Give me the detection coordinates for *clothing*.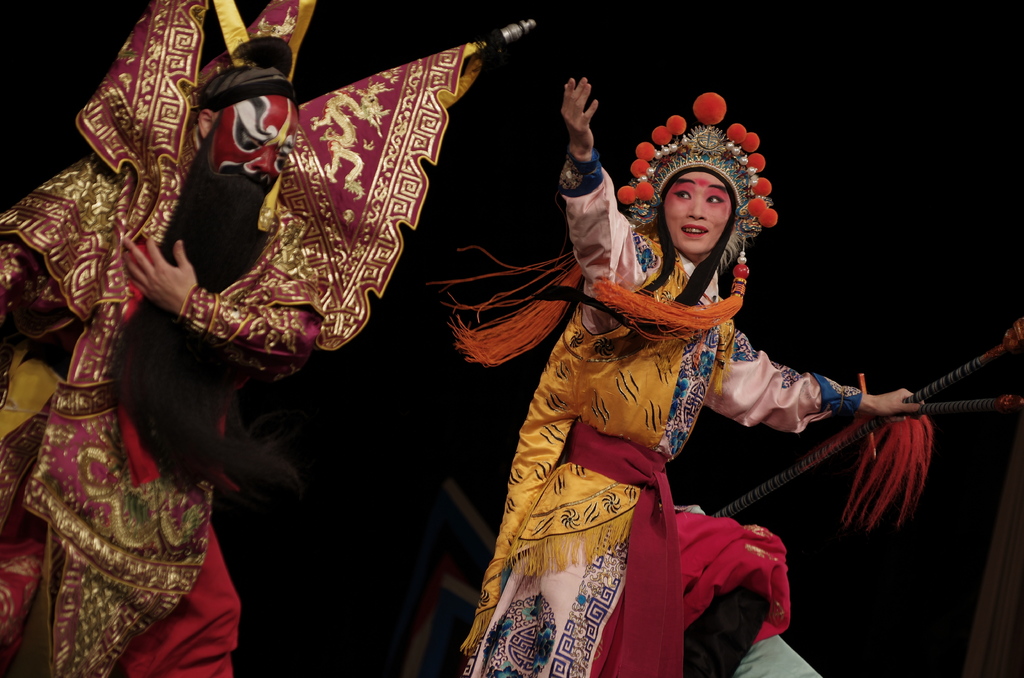
[464,146,868,677].
